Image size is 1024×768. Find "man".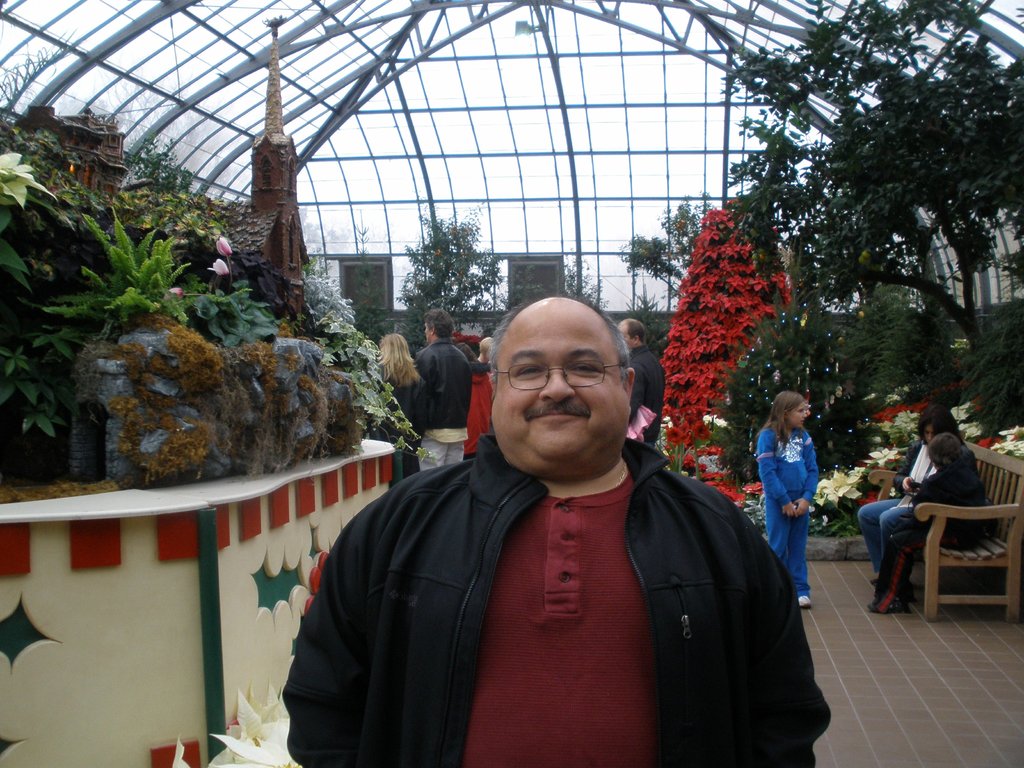
[614, 317, 662, 444].
